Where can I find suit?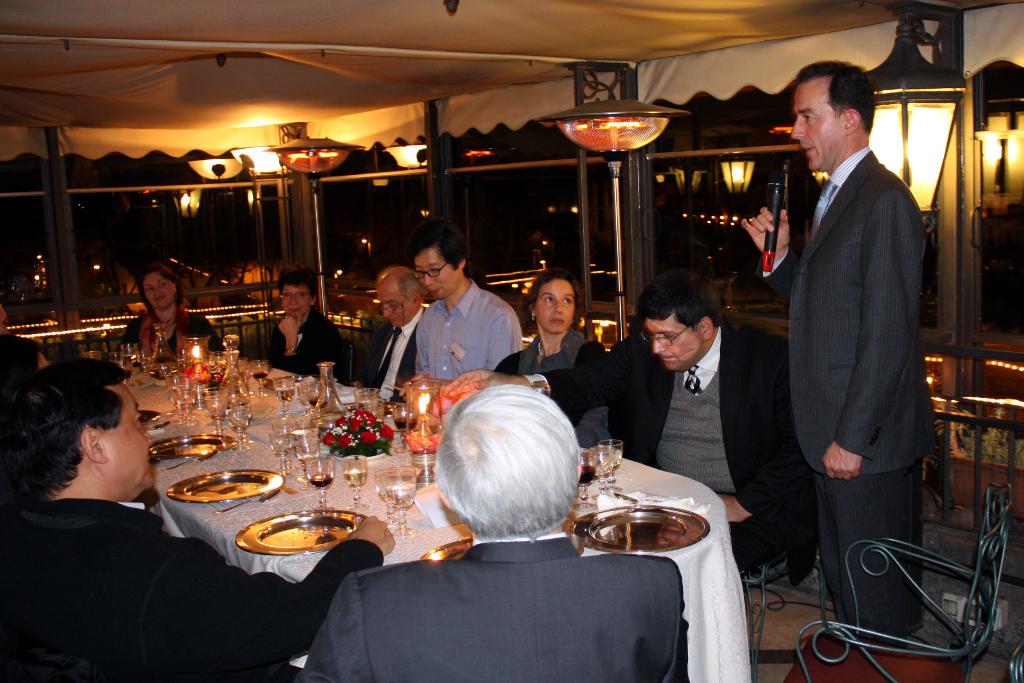
You can find it at bbox=[297, 534, 693, 682].
